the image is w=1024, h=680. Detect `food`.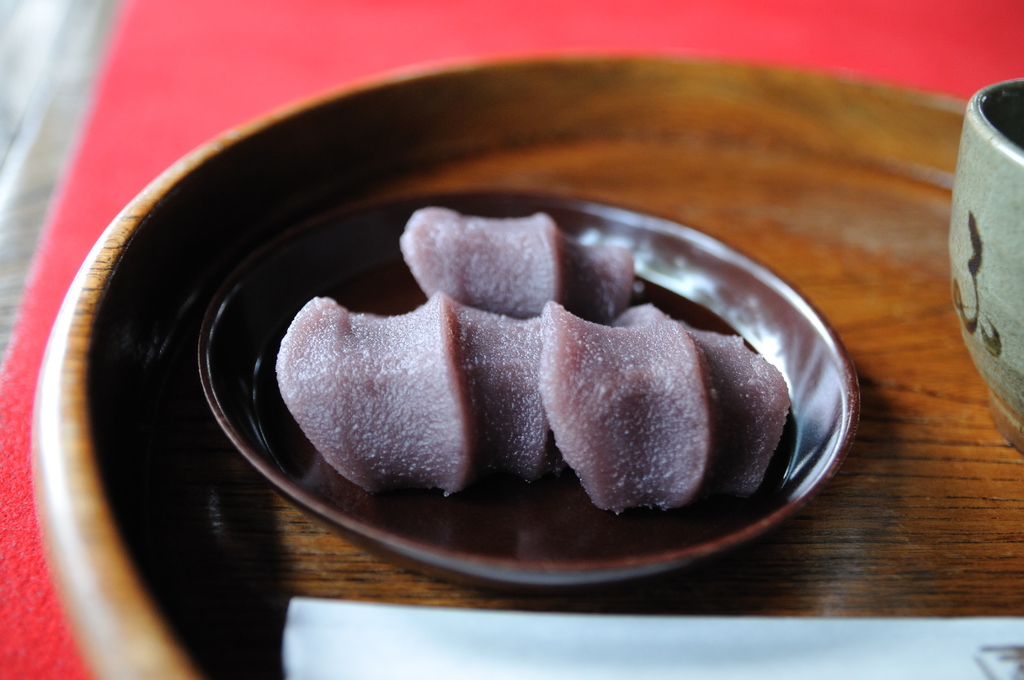
Detection: {"x1": 285, "y1": 293, "x2": 790, "y2": 507}.
